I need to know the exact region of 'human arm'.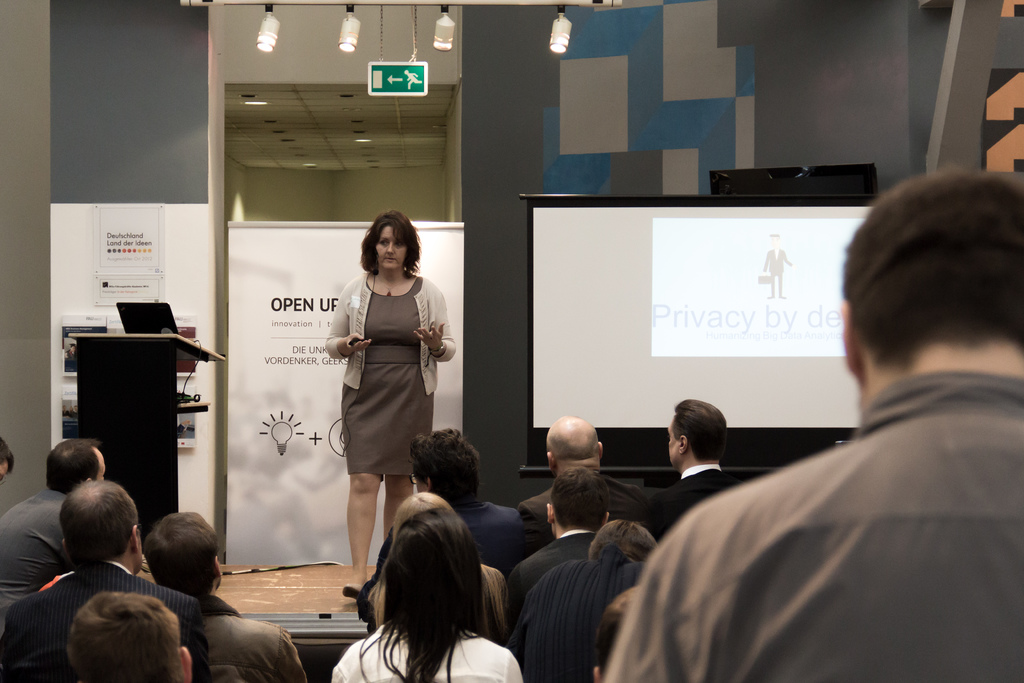
Region: bbox=(271, 619, 311, 682).
